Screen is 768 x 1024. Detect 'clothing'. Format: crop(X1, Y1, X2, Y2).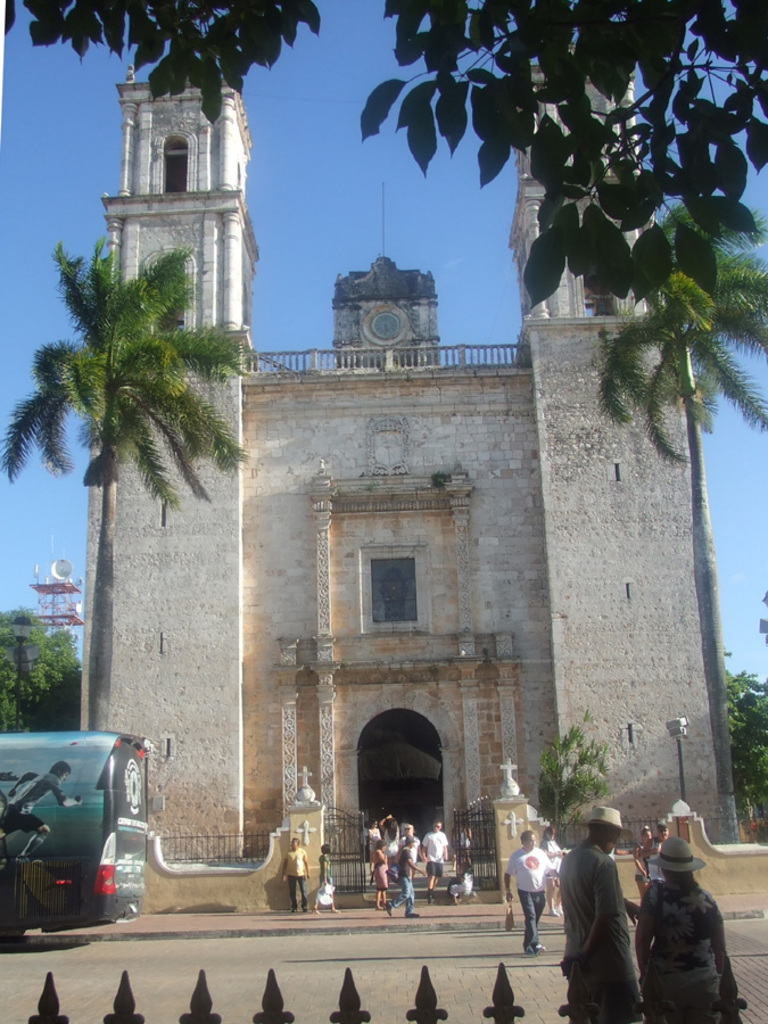
crop(451, 865, 478, 894).
